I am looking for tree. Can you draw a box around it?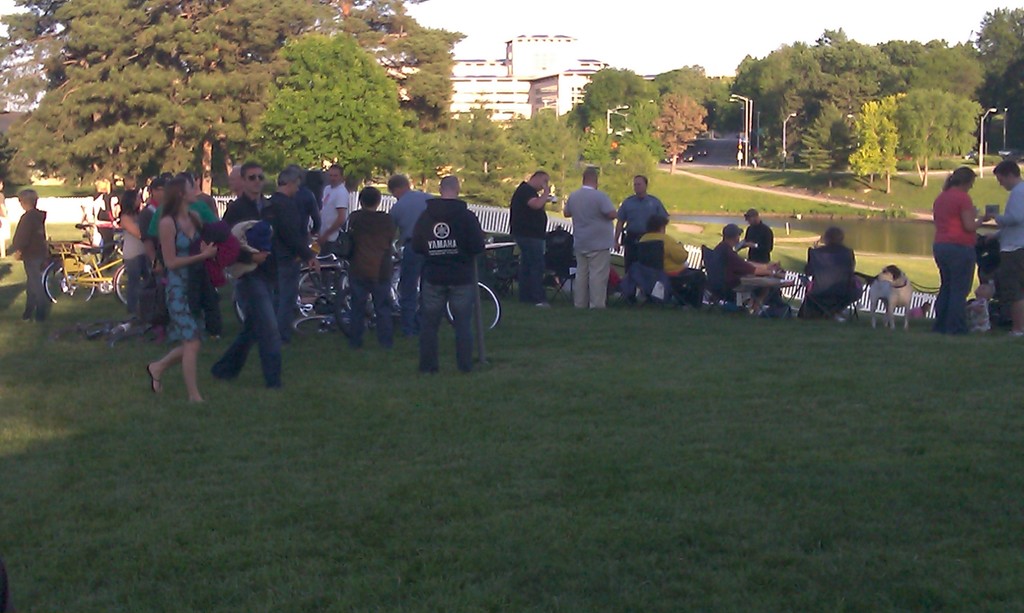
Sure, the bounding box is left=334, top=0, right=465, bottom=212.
